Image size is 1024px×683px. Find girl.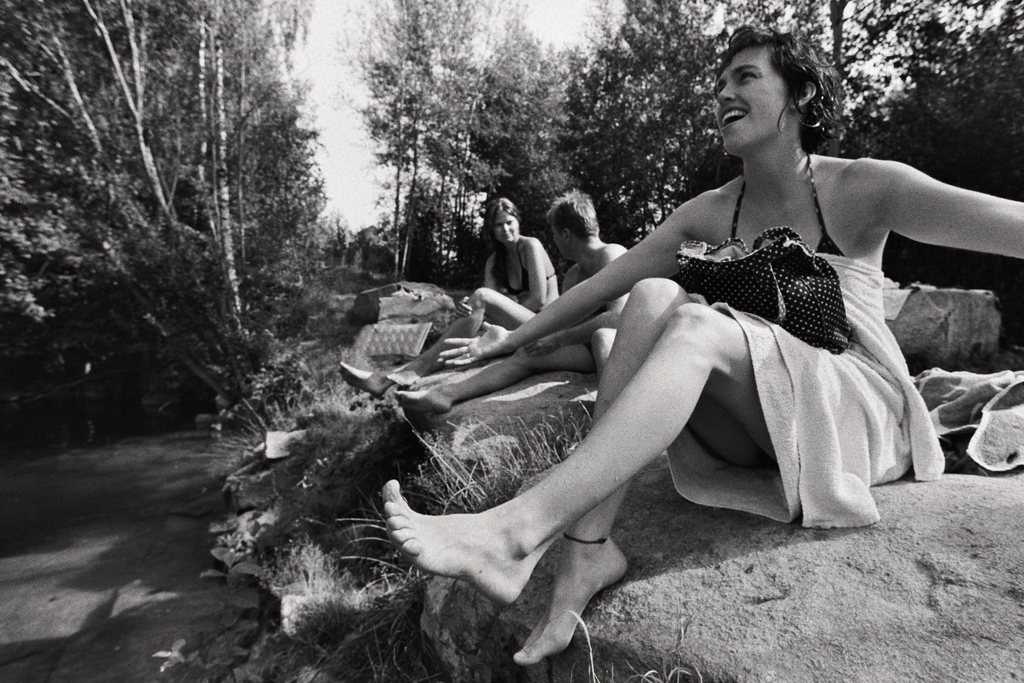
bbox=(333, 197, 561, 390).
